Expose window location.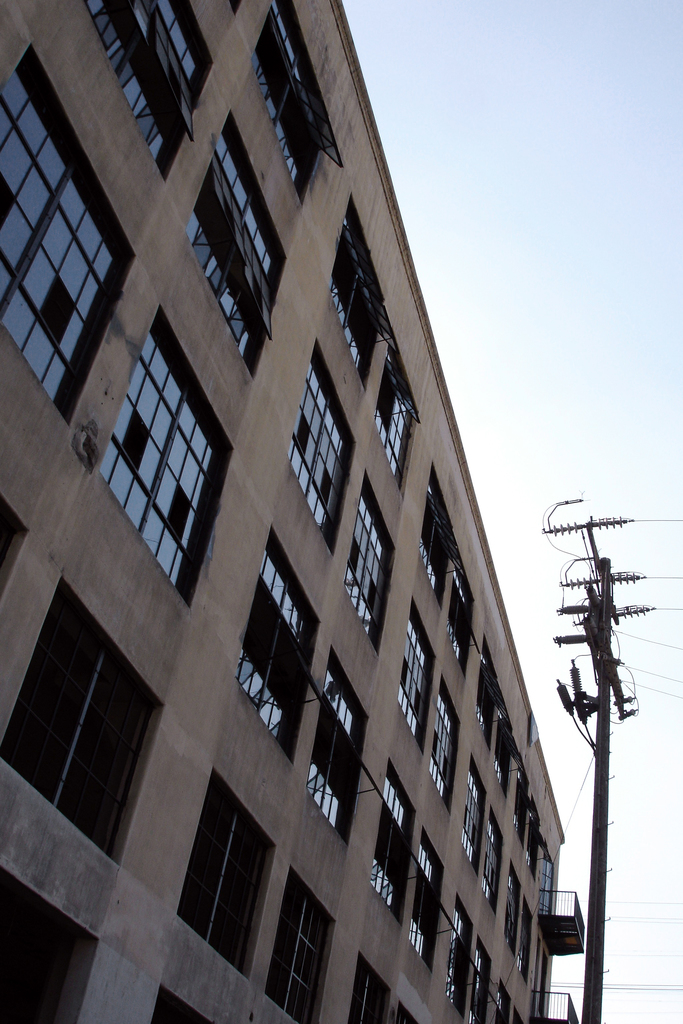
Exposed at <region>444, 895, 482, 1015</region>.
